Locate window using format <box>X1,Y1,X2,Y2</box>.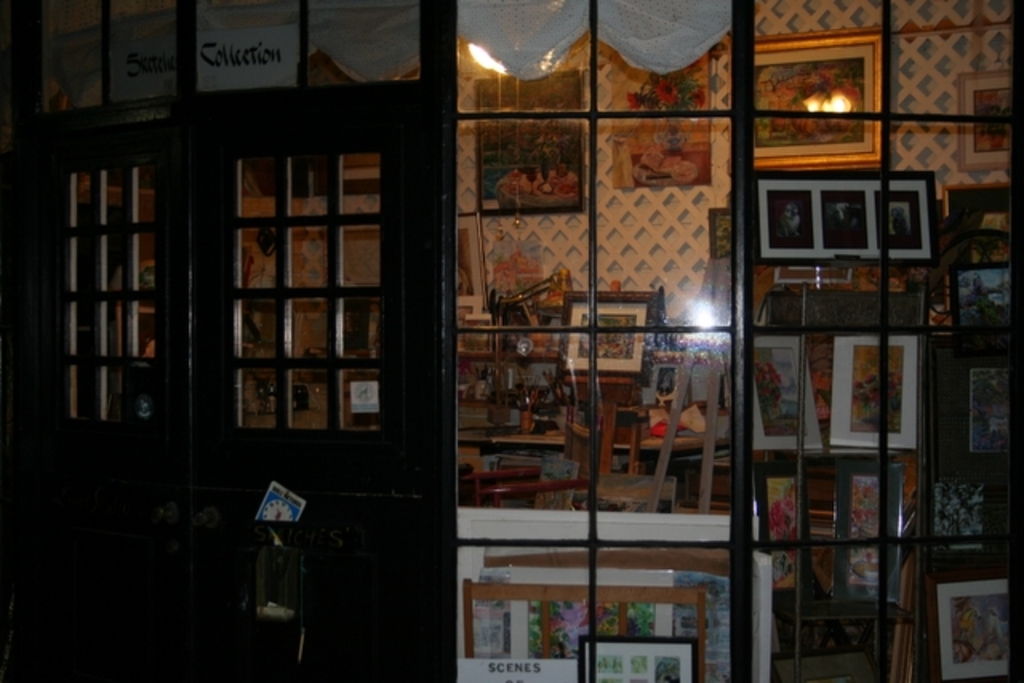
<box>186,74,414,485</box>.
